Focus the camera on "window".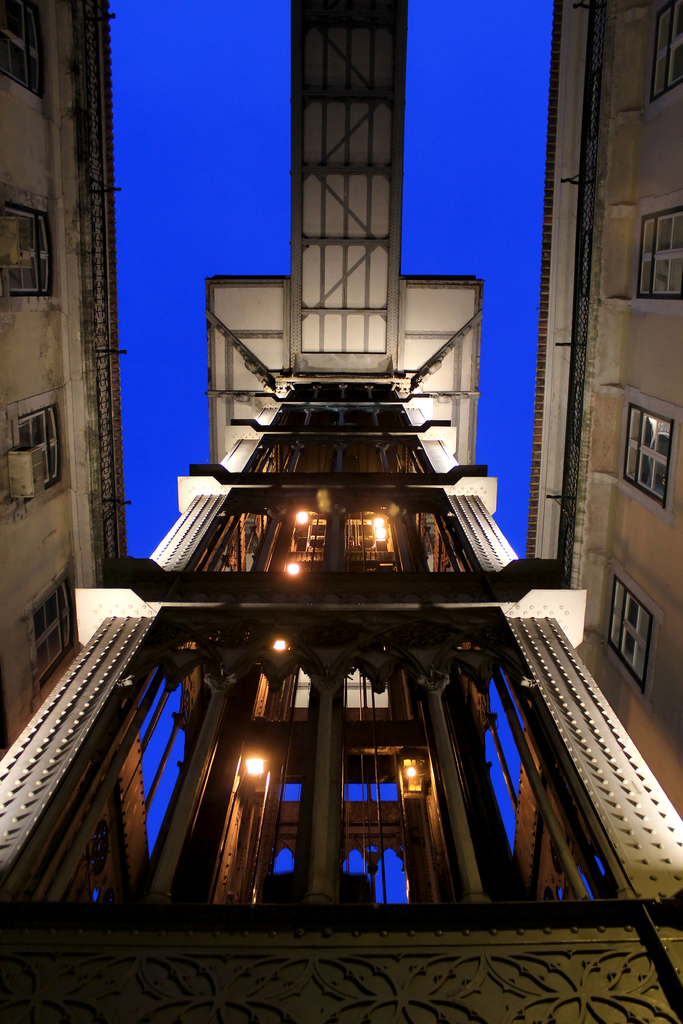
Focus region: [x1=0, y1=0, x2=45, y2=86].
